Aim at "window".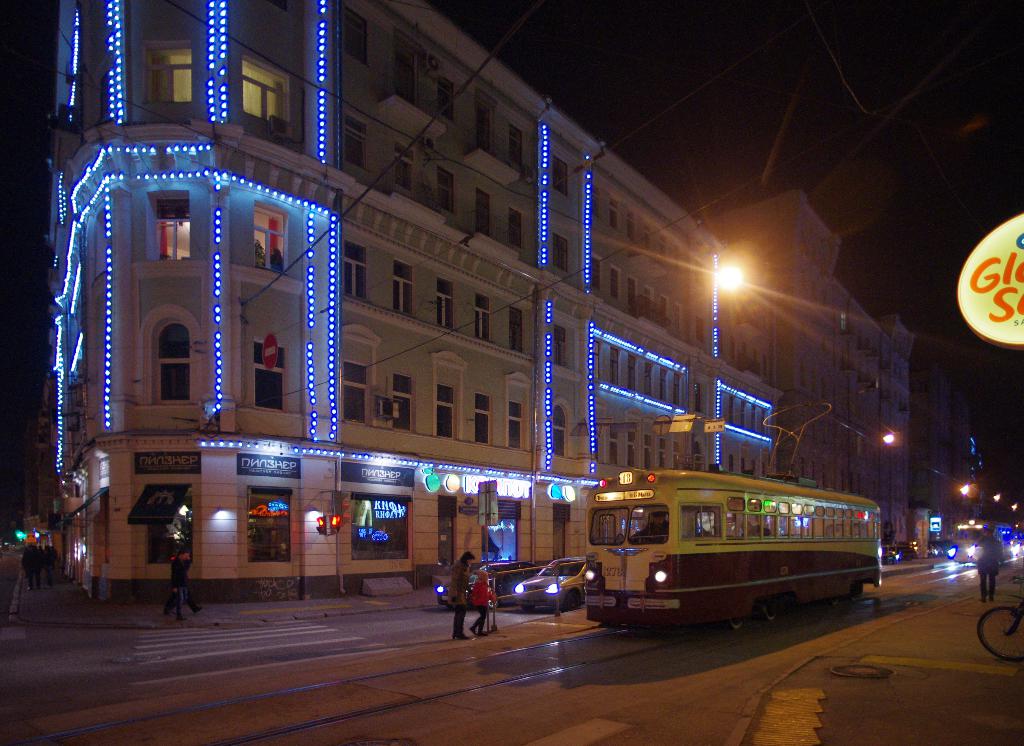
Aimed at 609/350/619/387.
